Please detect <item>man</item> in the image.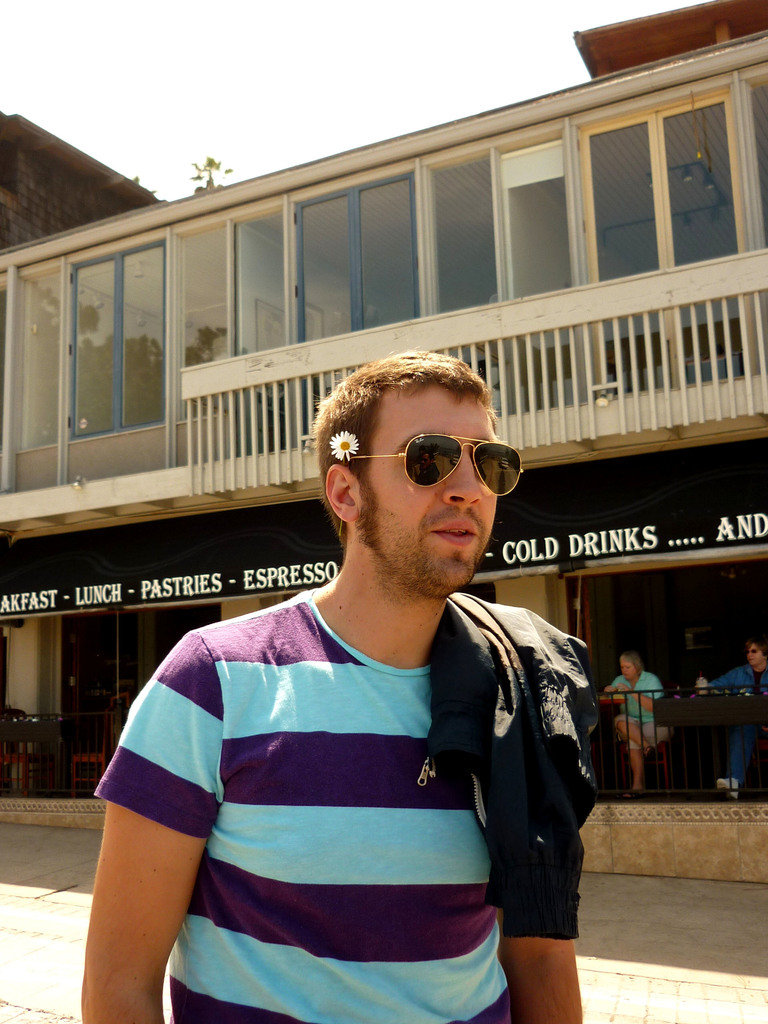
82, 351, 614, 1005.
